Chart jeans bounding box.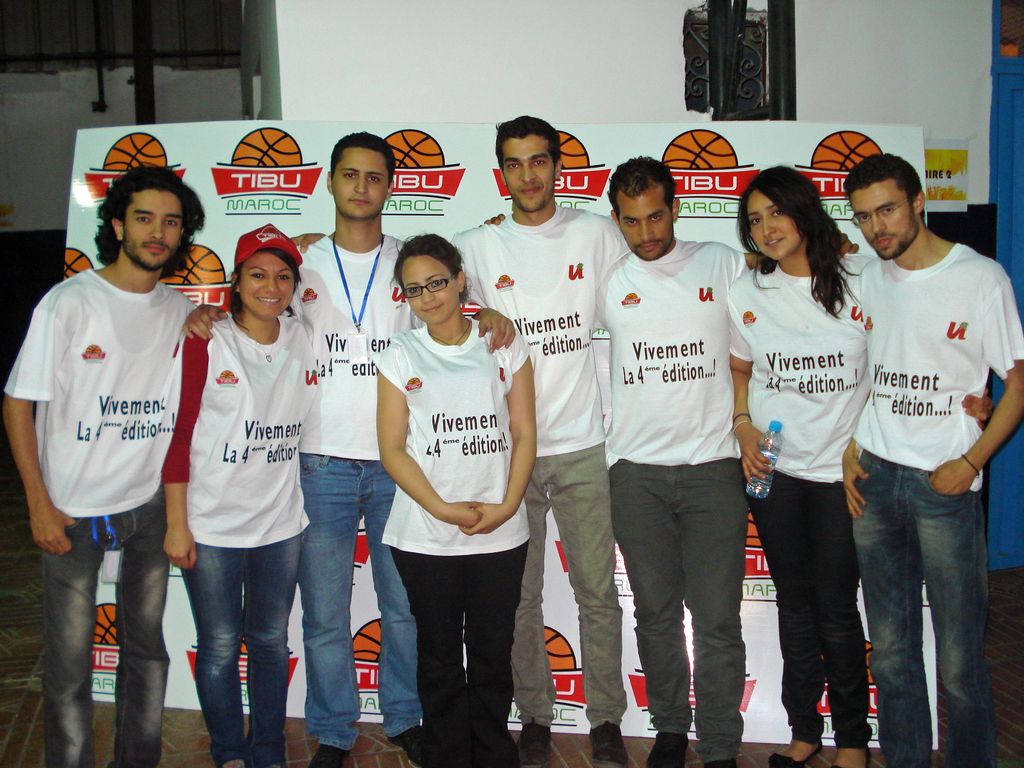
Charted: [x1=39, y1=494, x2=170, y2=767].
